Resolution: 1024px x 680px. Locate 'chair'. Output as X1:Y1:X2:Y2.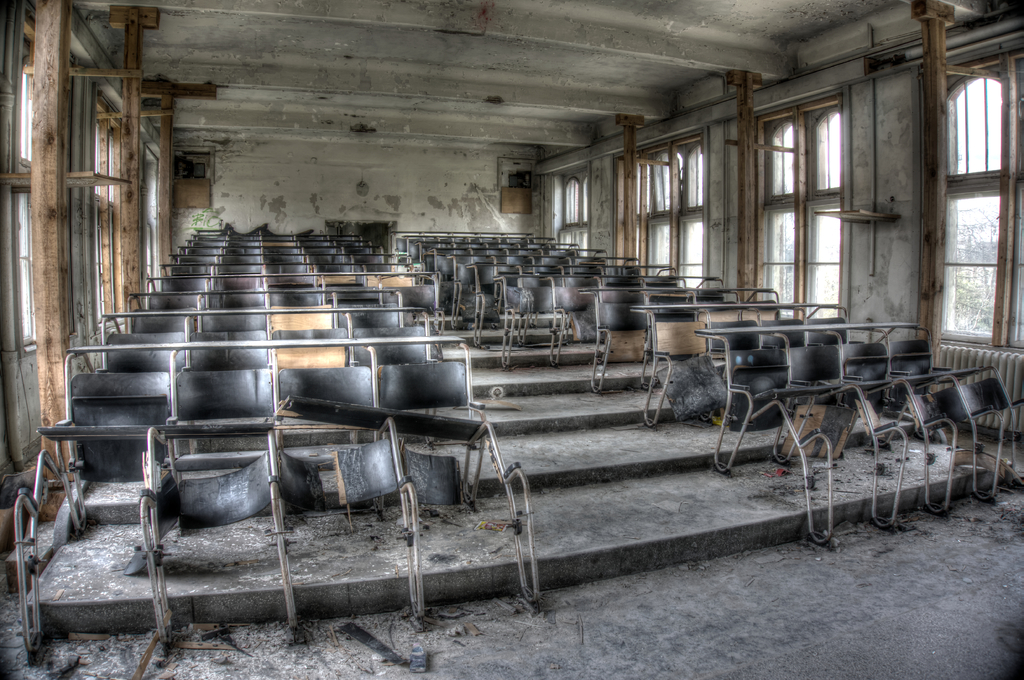
170:344:285:496.
